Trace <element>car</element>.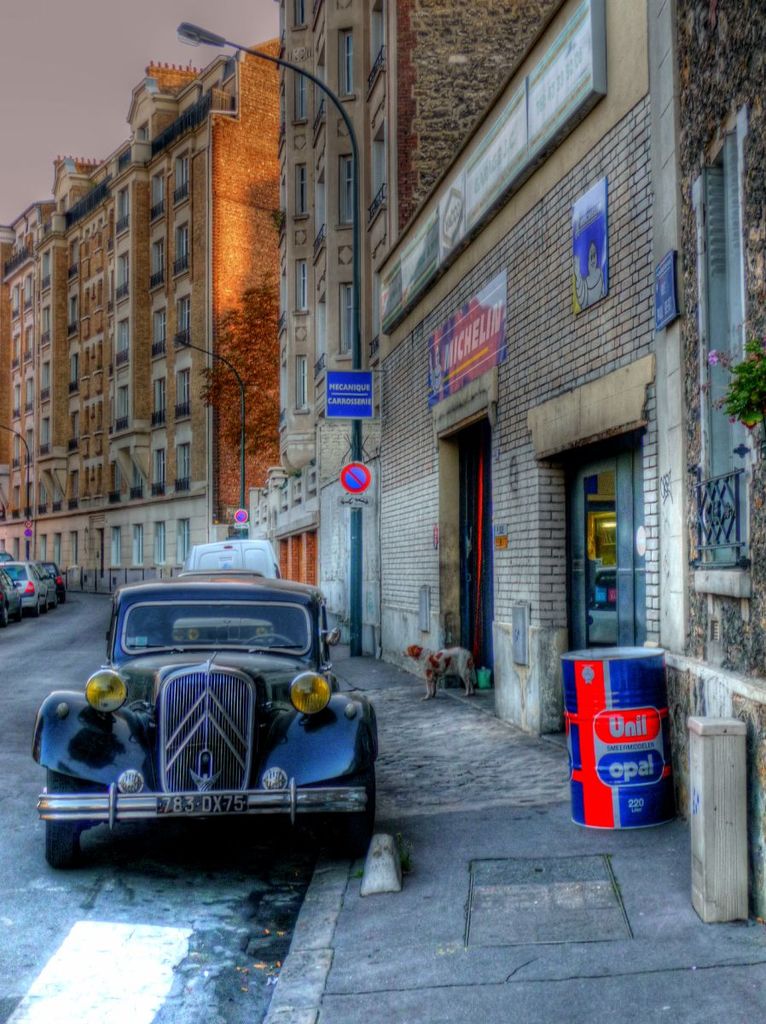
Traced to rect(25, 561, 366, 872).
